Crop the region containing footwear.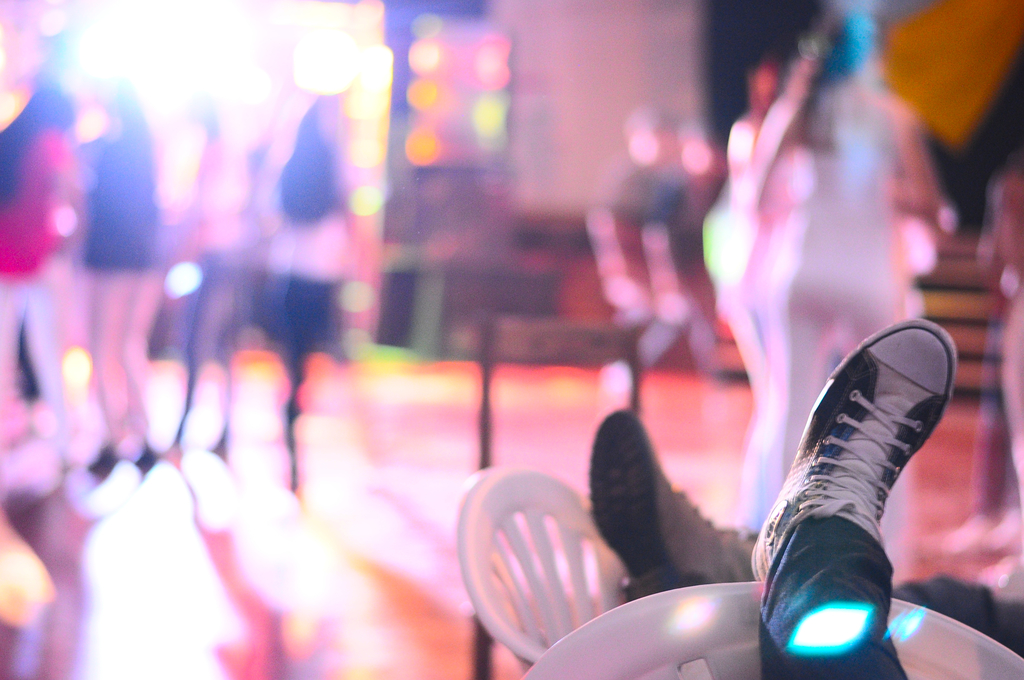
Crop region: 753,327,961,662.
